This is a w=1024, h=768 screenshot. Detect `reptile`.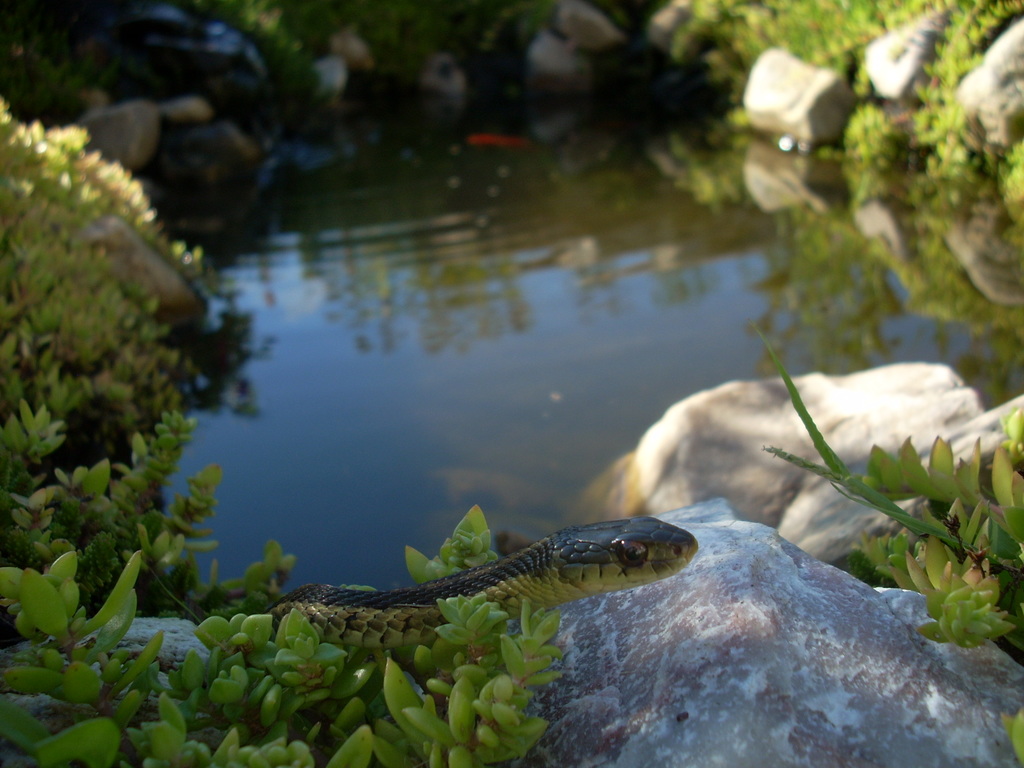
pyautogui.locateOnScreen(250, 513, 697, 653).
